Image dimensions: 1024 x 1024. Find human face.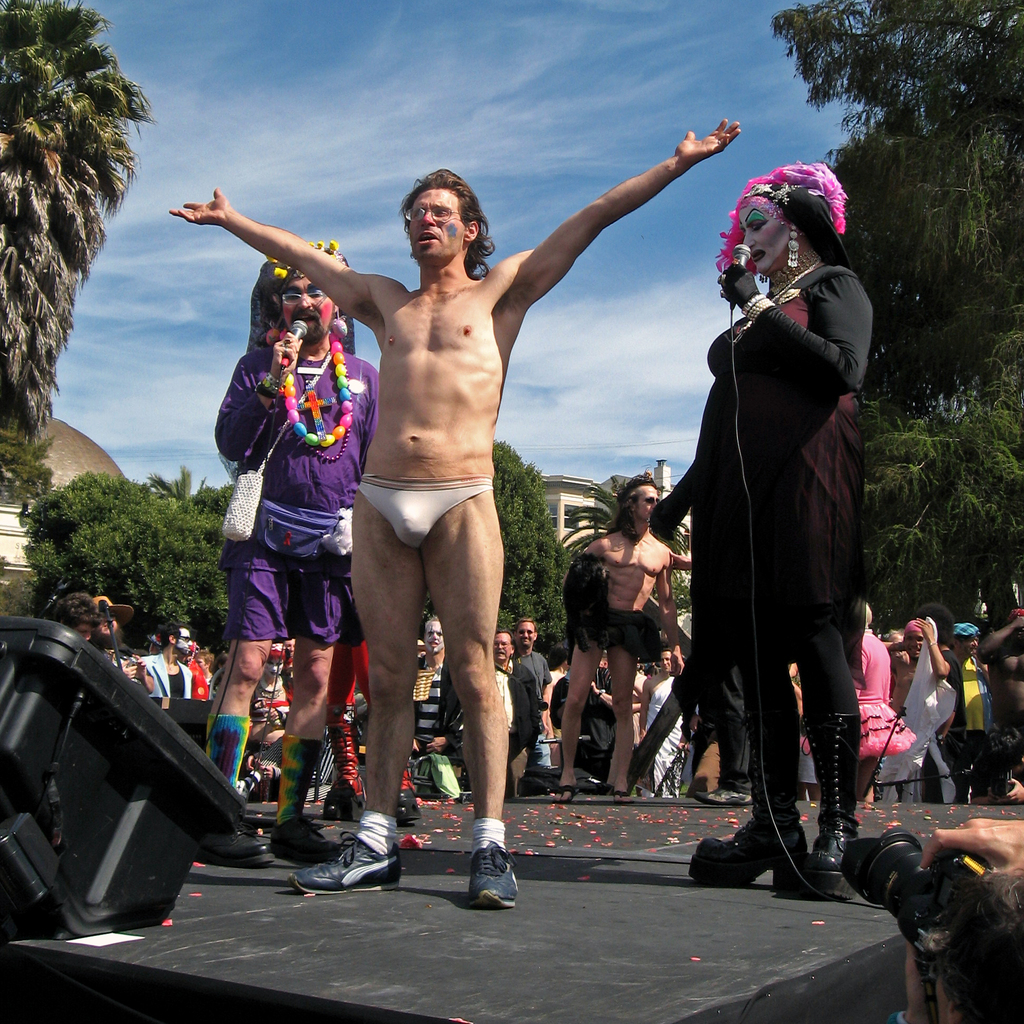
{"left": 424, "top": 620, "right": 445, "bottom": 651}.
